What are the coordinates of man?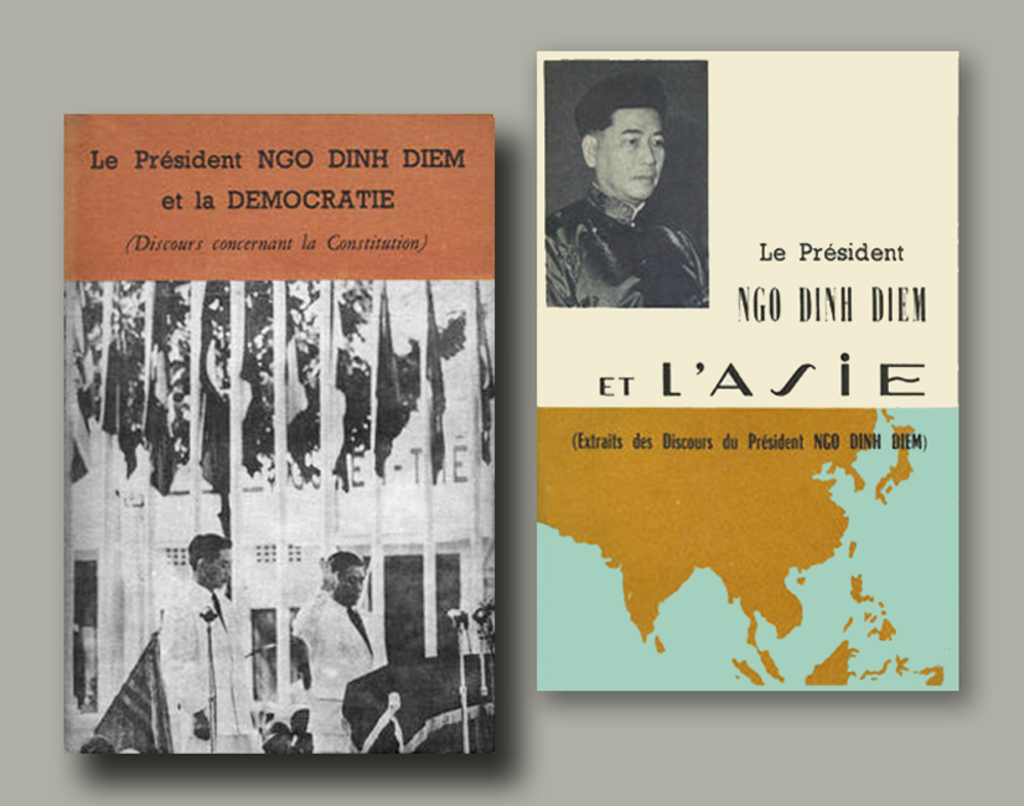
l=164, t=529, r=270, b=751.
